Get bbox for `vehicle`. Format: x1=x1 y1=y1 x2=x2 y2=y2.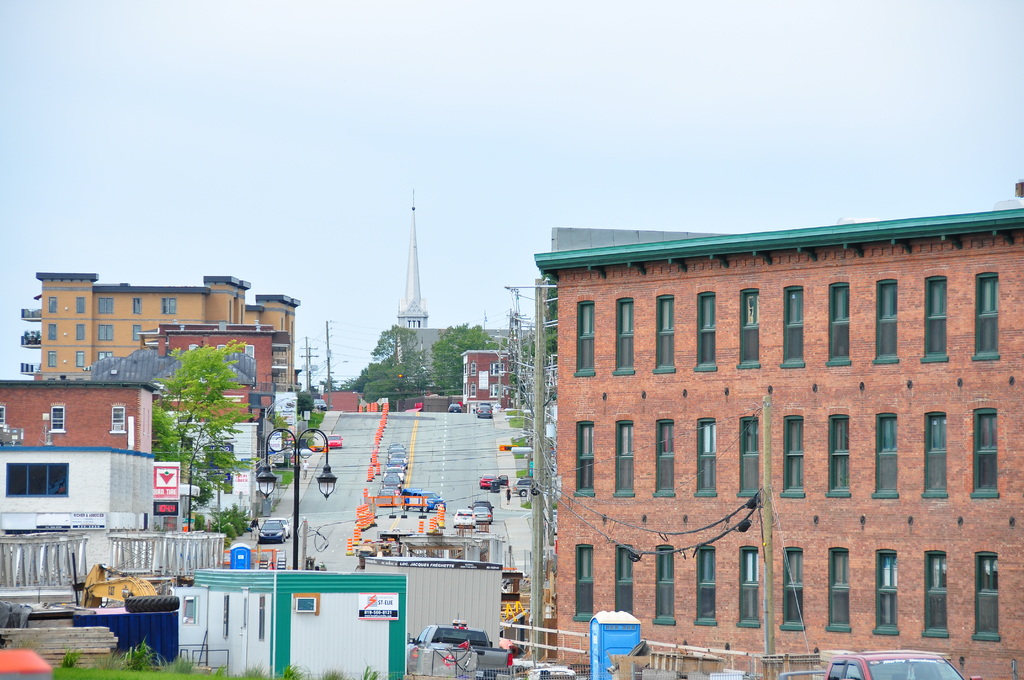
x1=399 y1=619 x2=496 y2=676.
